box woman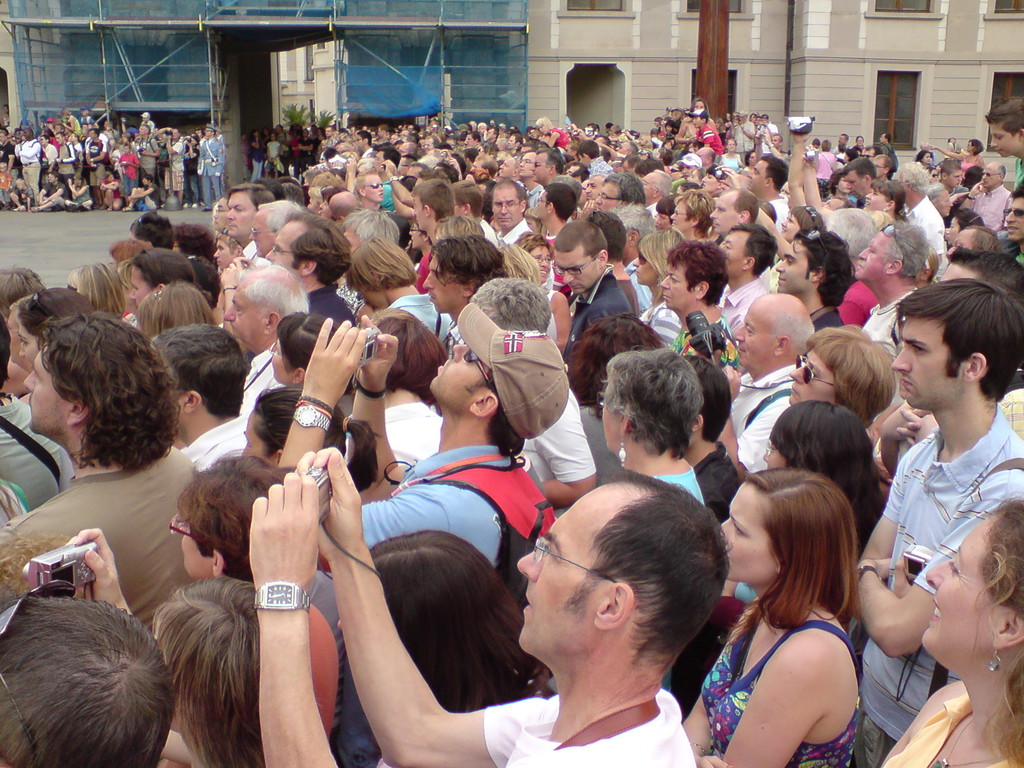
(744,147,758,168)
